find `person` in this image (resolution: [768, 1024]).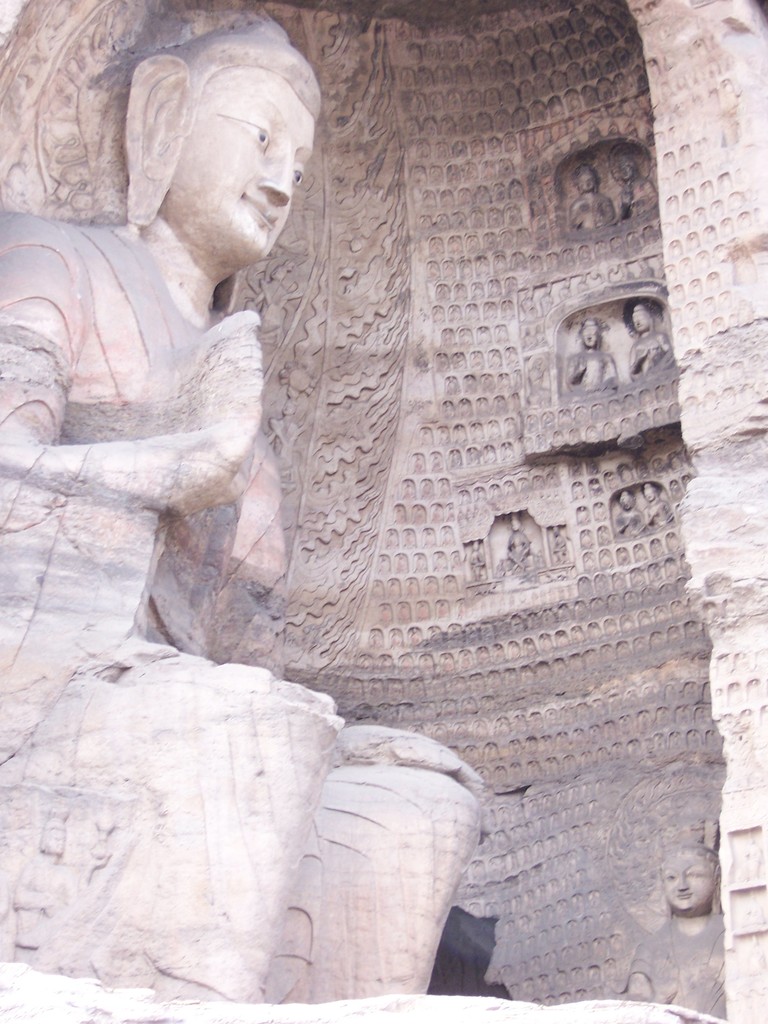
(626, 839, 733, 1023).
